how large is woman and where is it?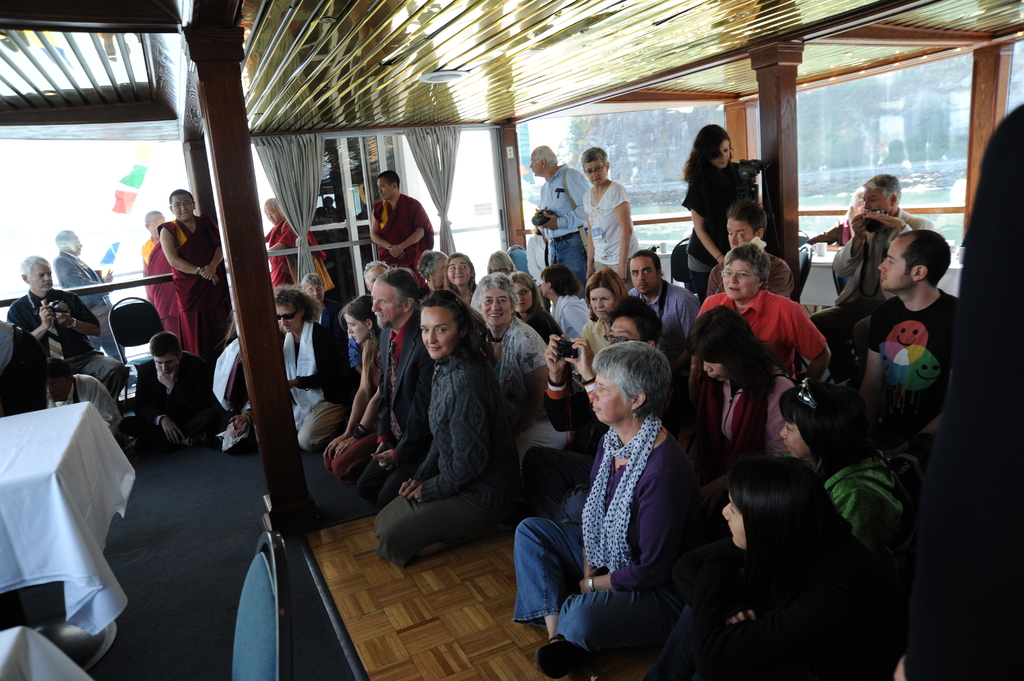
Bounding box: 582 141 641 282.
